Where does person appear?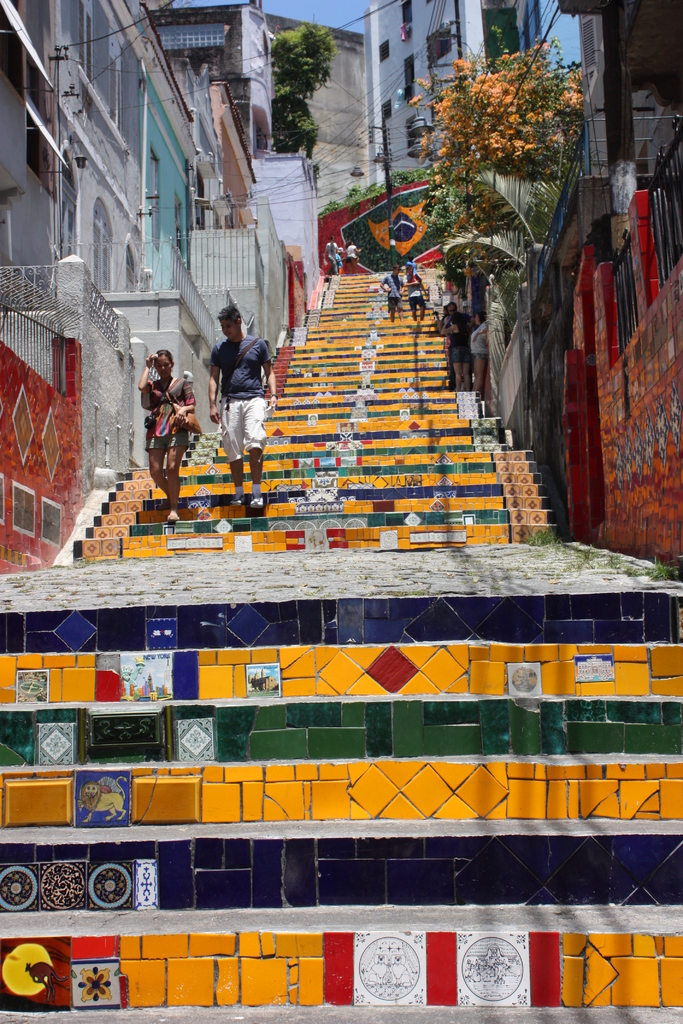
Appears at <bbox>213, 289, 264, 467</bbox>.
